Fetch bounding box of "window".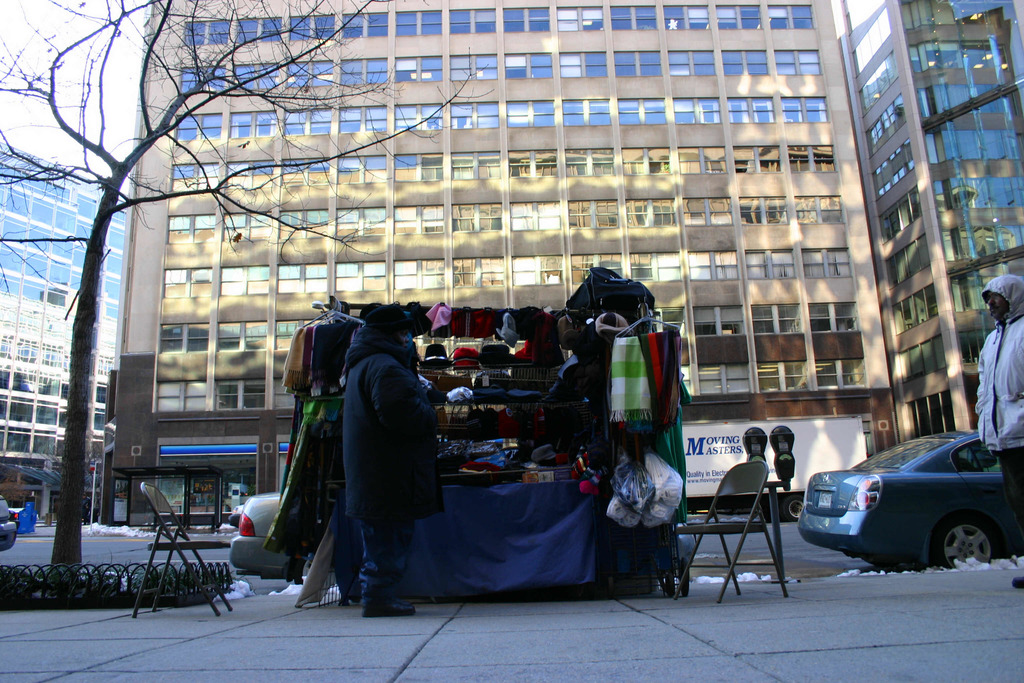
Bbox: box=[673, 97, 726, 124].
